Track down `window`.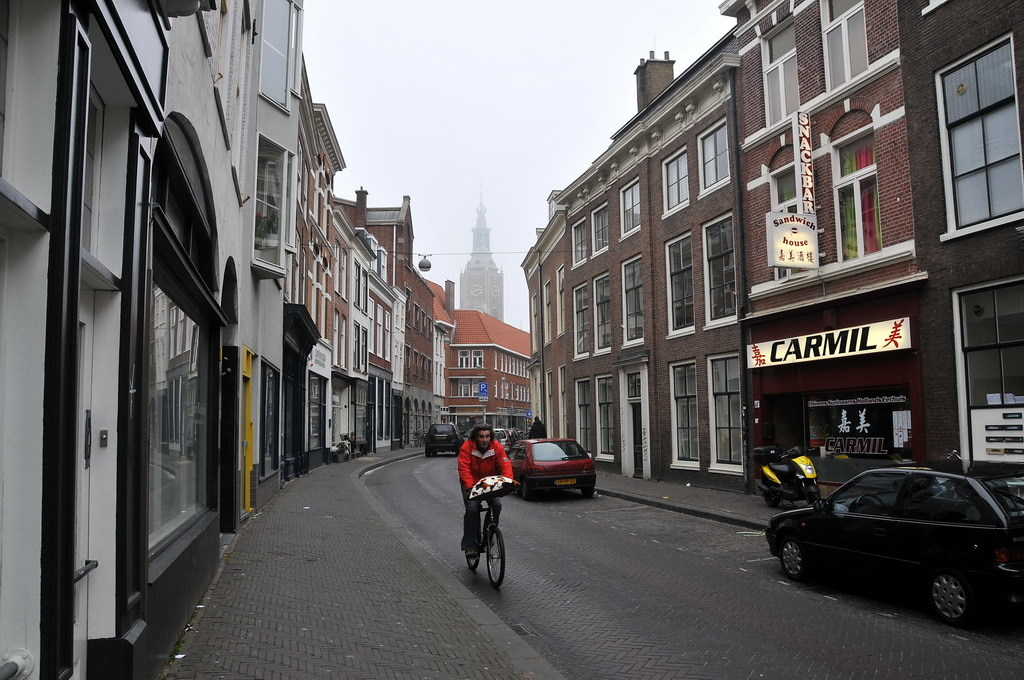
Tracked to <bbox>693, 119, 728, 196</bbox>.
